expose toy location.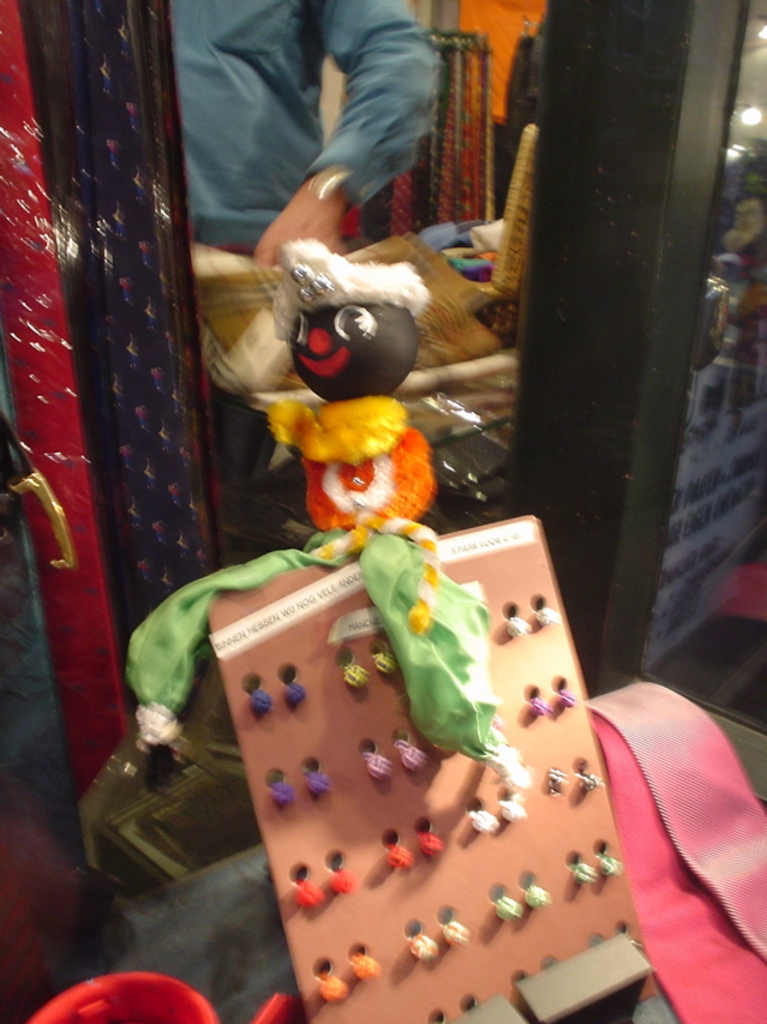
Exposed at x1=341 y1=665 x2=370 y2=689.
